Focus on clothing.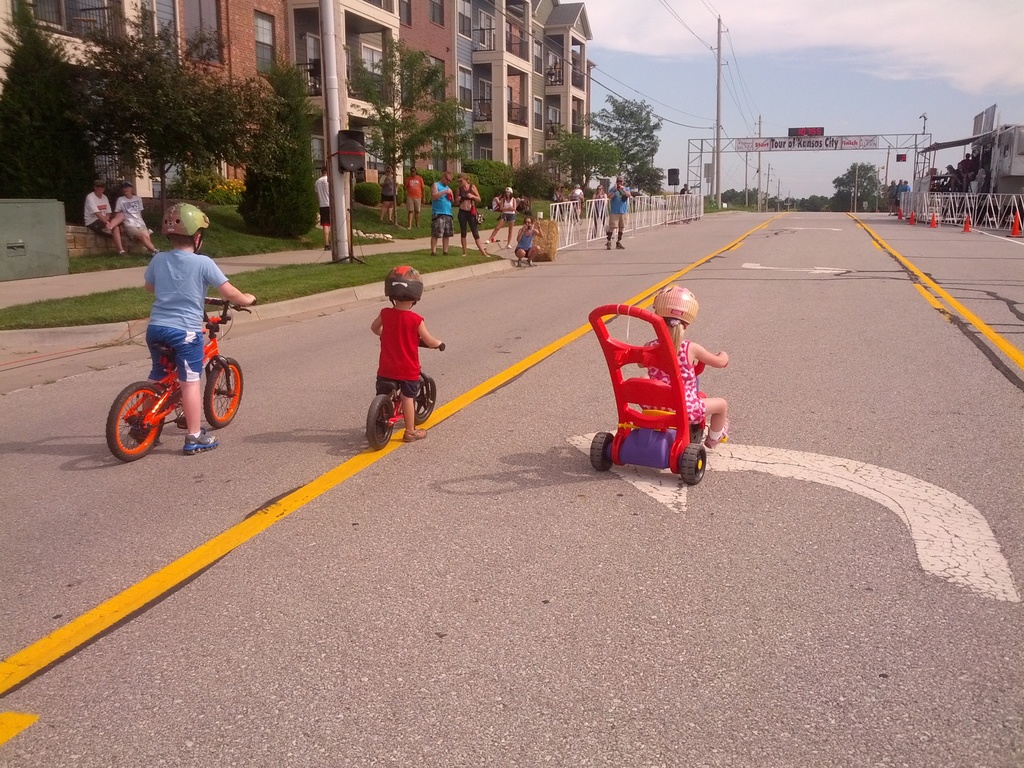
Focused at {"left": 143, "top": 248, "right": 223, "bottom": 381}.
